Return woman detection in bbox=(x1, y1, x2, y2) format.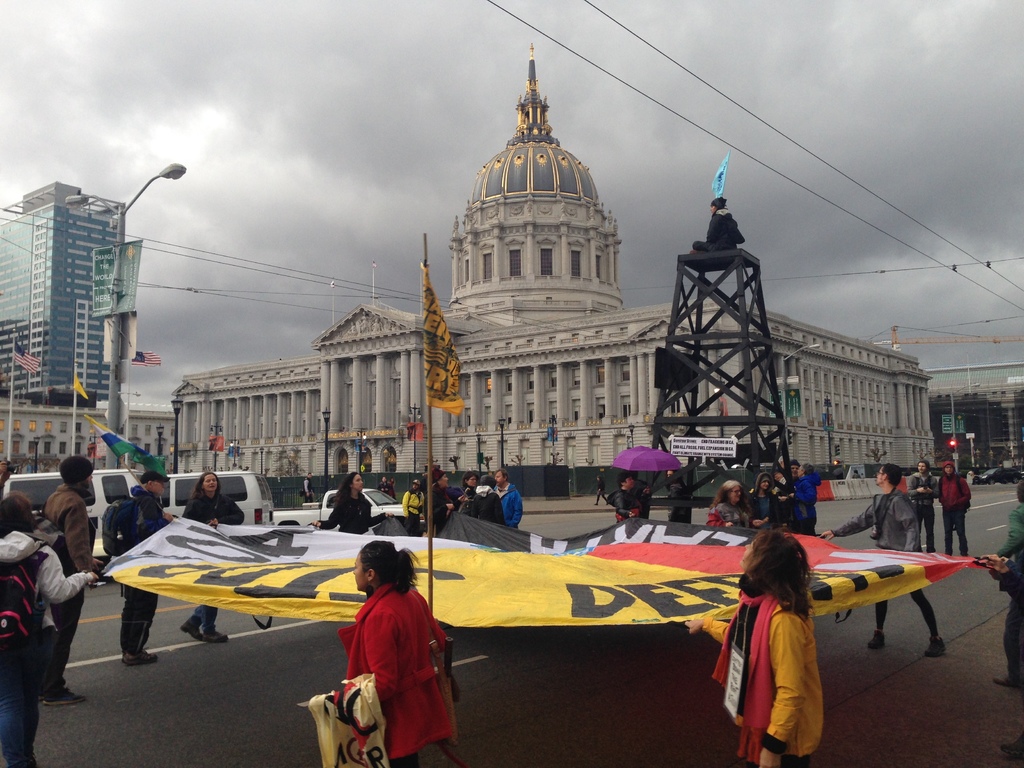
bbox=(689, 198, 744, 255).
